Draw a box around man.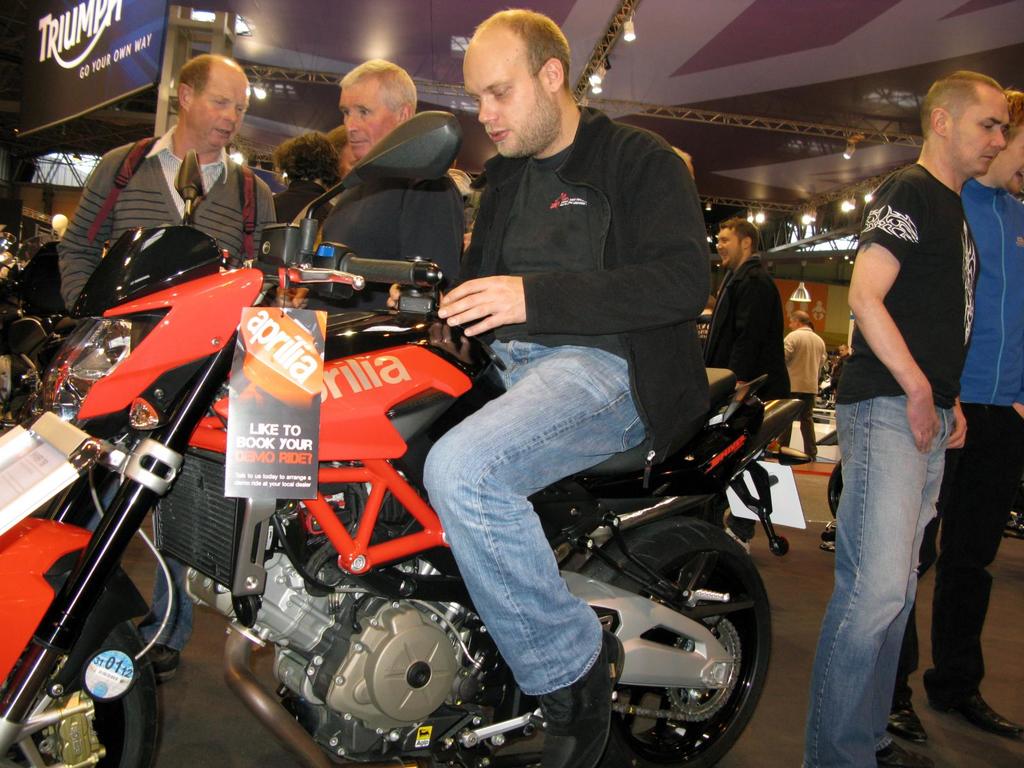
700/218/792/551.
